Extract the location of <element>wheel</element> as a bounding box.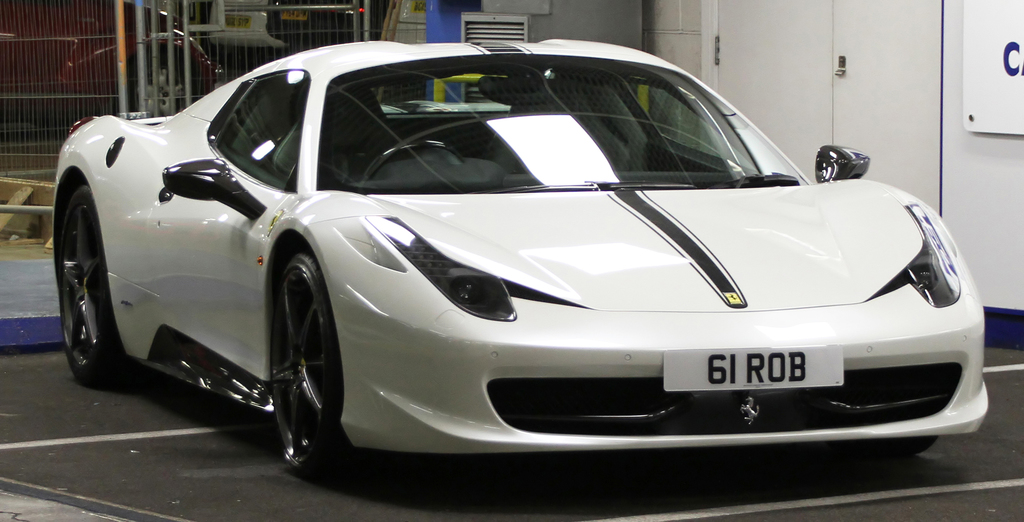
{"x1": 264, "y1": 275, "x2": 337, "y2": 481}.
